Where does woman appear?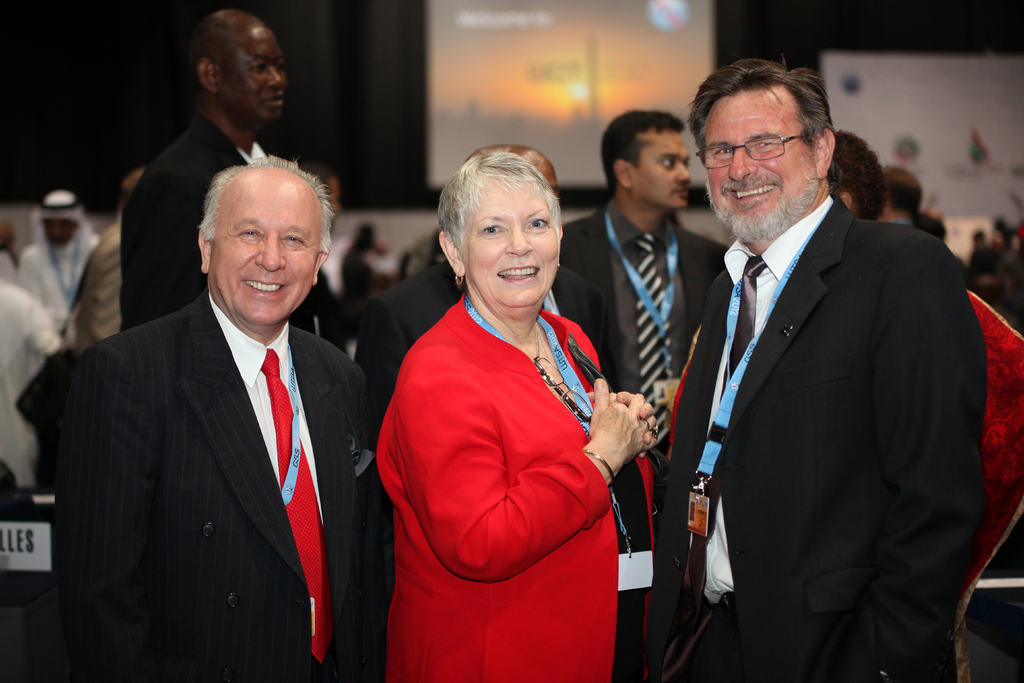
Appears at [left=373, top=152, right=660, bottom=682].
